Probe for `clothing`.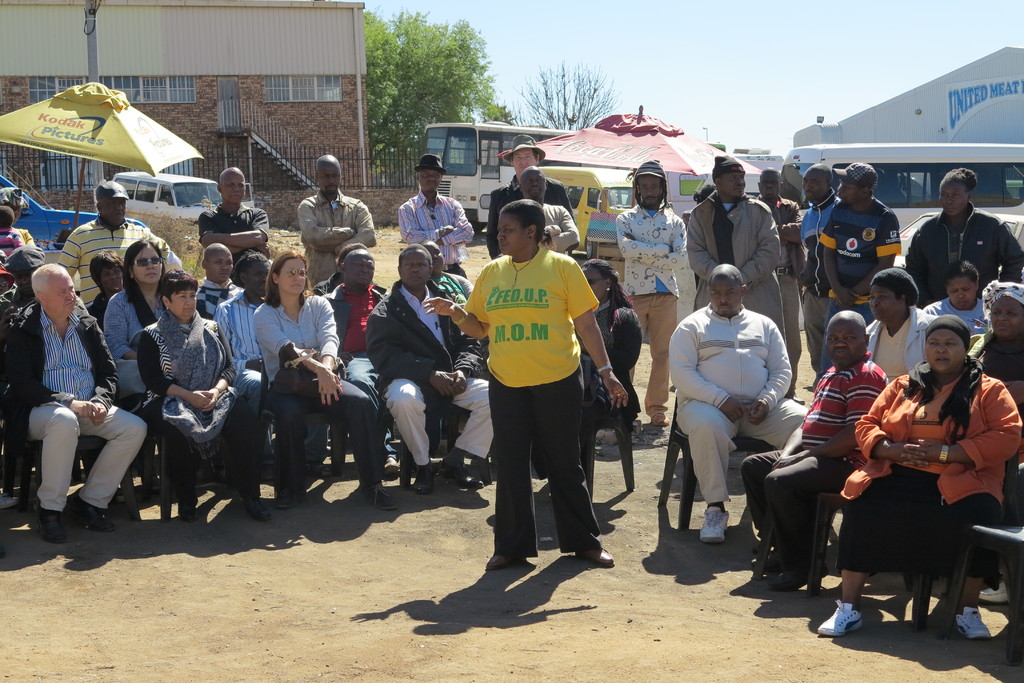
Probe result: <bbox>140, 311, 260, 497</bbox>.
